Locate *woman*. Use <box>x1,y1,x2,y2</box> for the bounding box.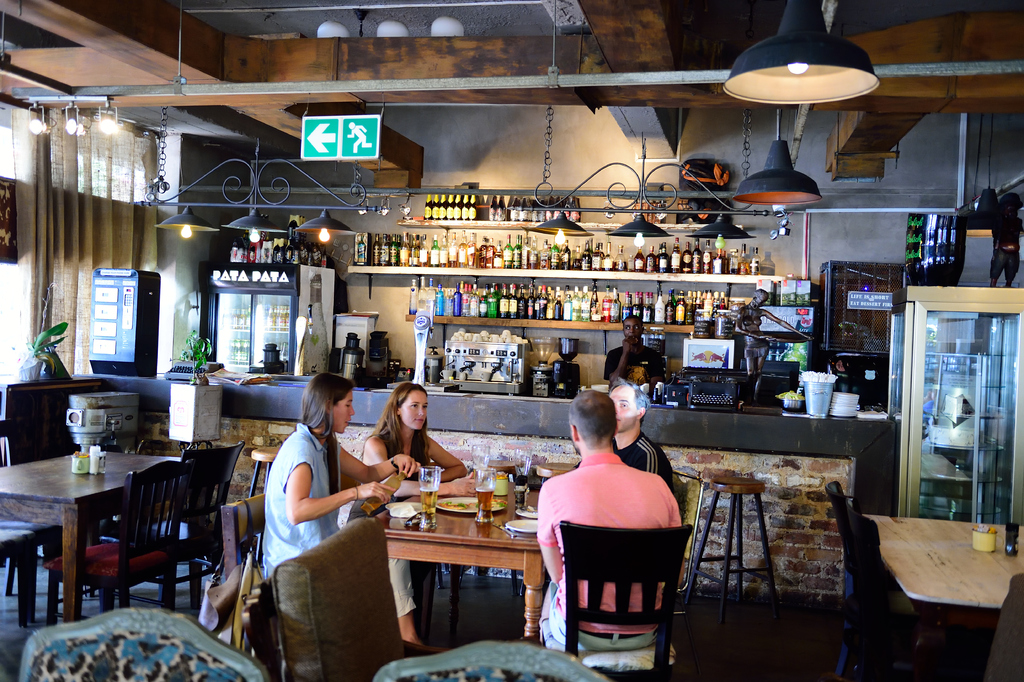
<box>260,374,424,644</box>.
